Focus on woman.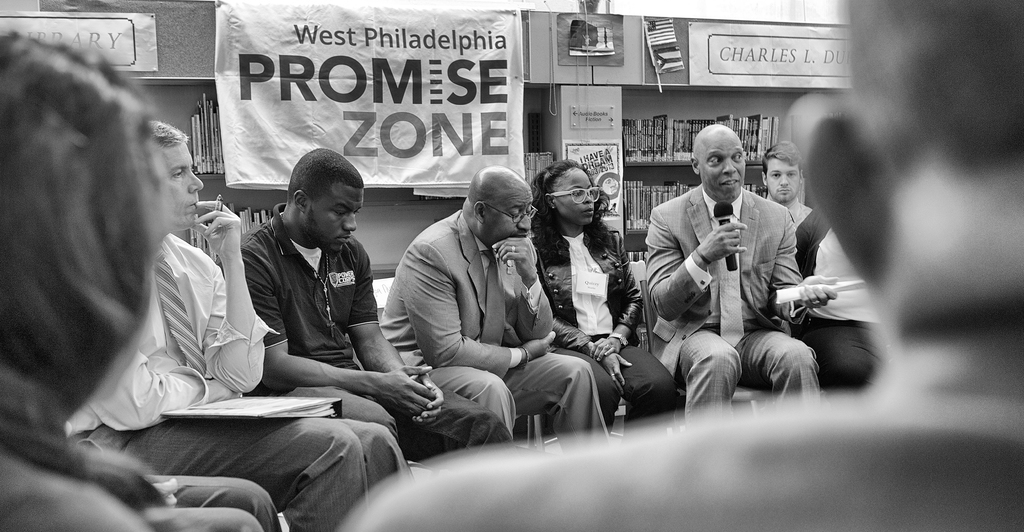
Focused at 760:144:833:271.
